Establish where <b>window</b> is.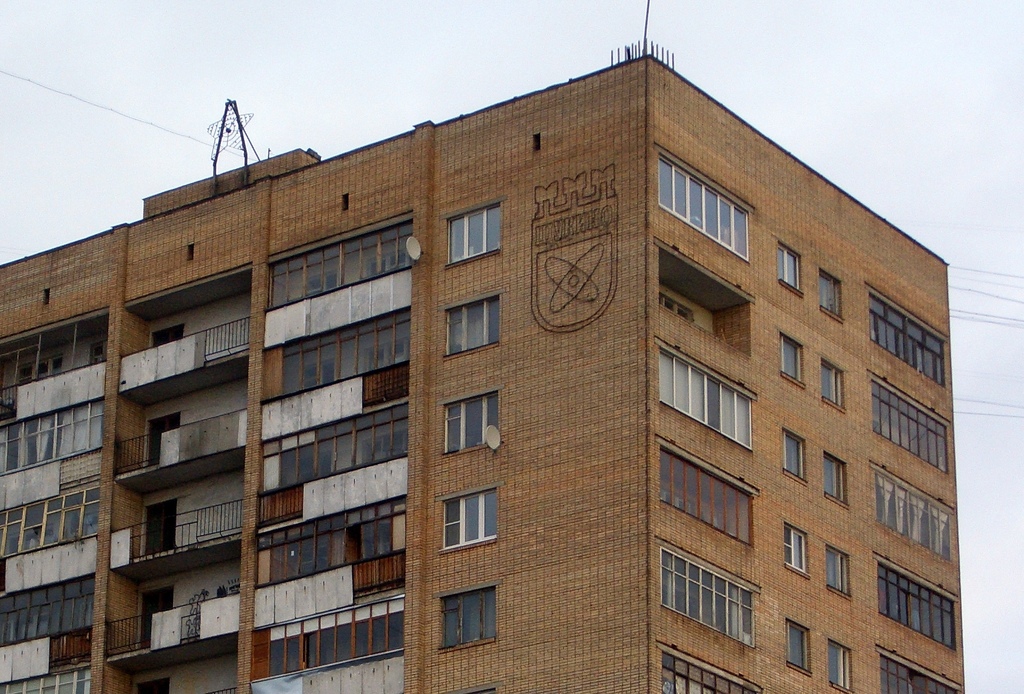
Established at 873,468,957,562.
